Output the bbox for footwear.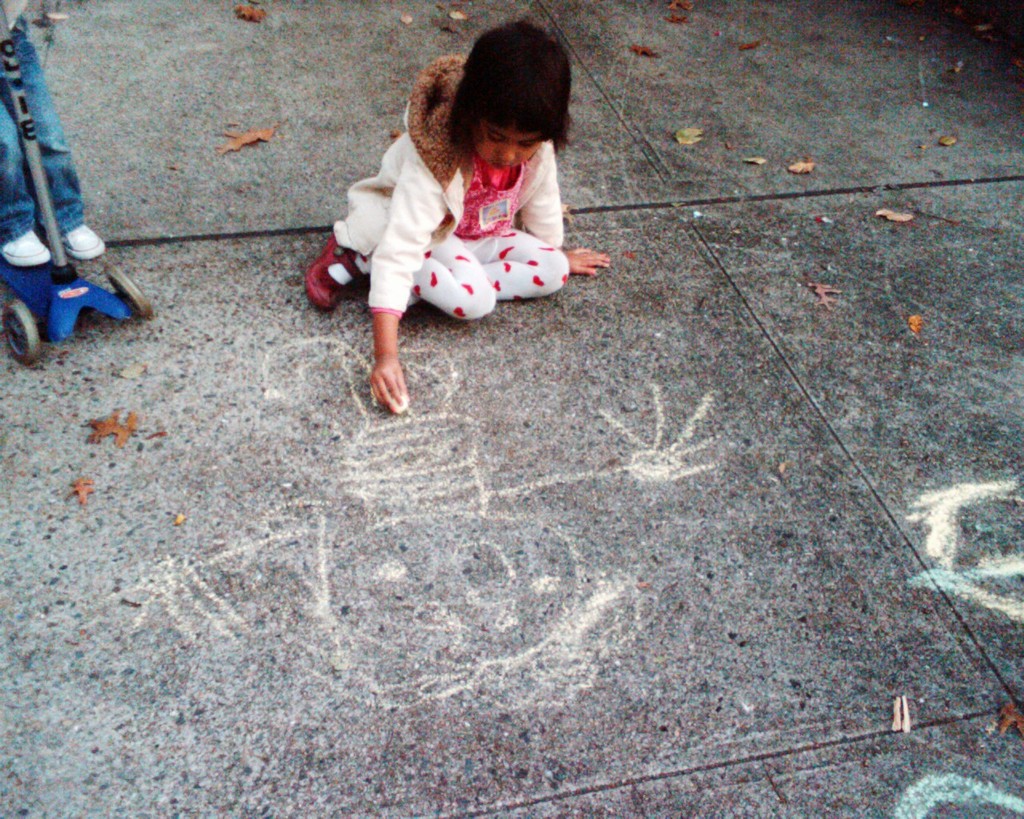
[300, 230, 366, 311].
